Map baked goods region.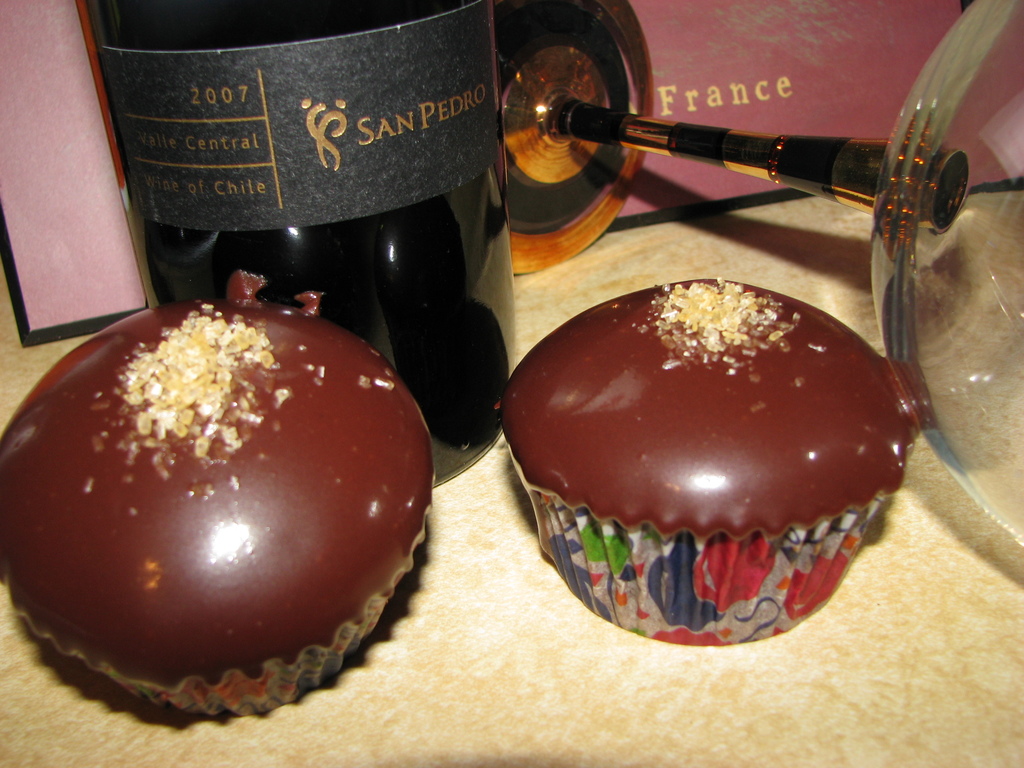
Mapped to <region>0, 268, 436, 717</region>.
